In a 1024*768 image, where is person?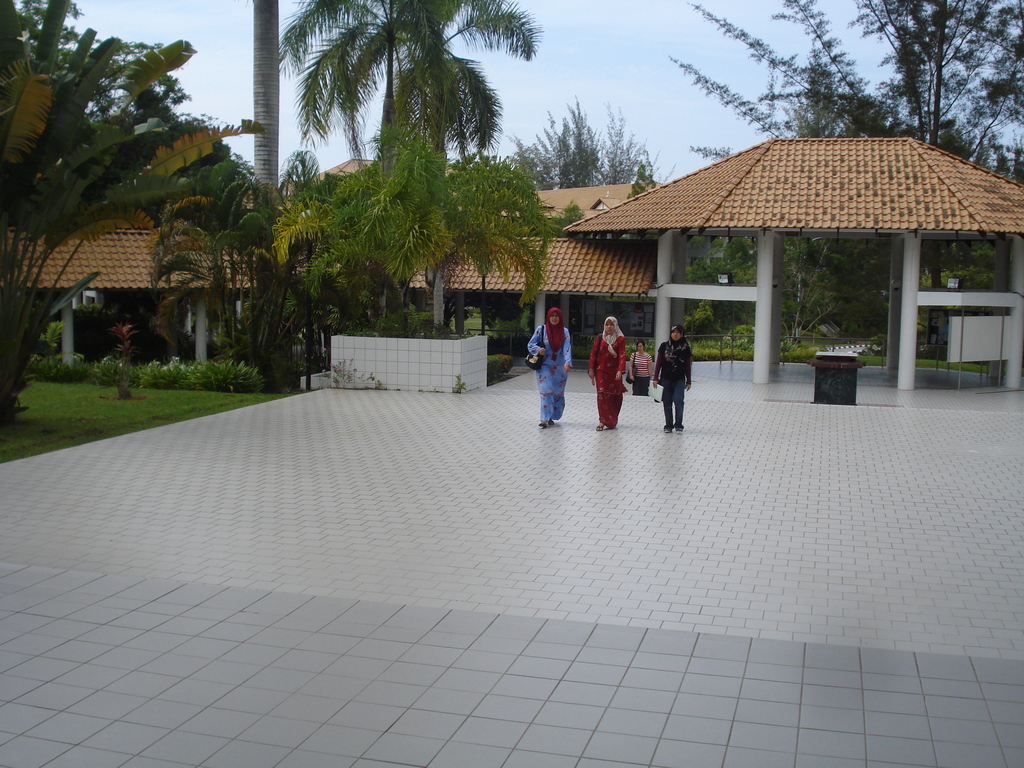
BBox(526, 307, 573, 428).
